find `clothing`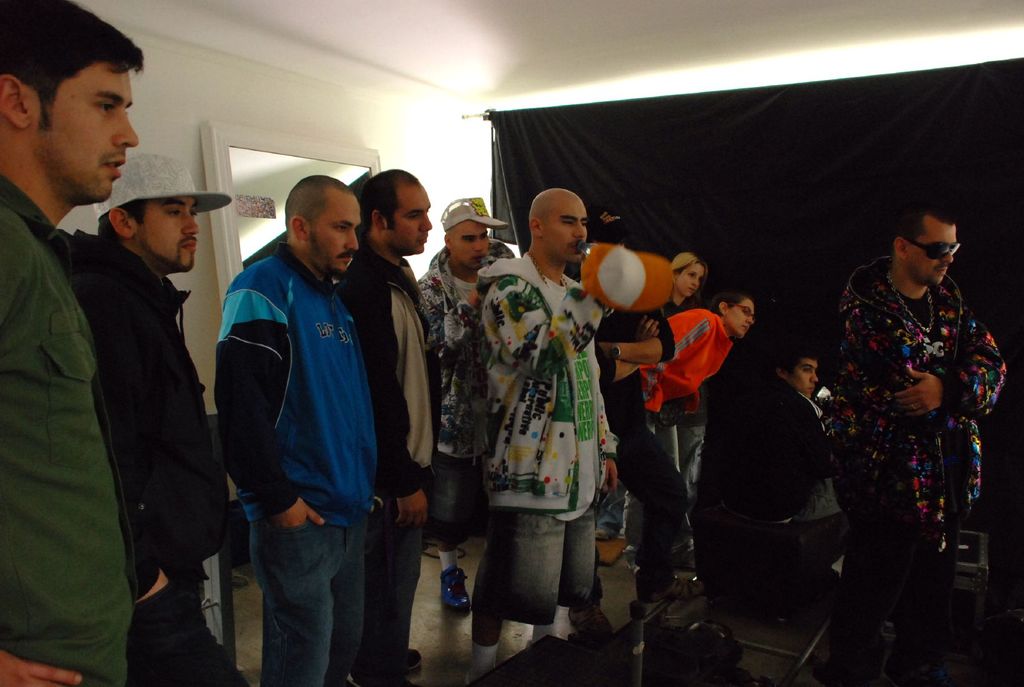
select_region(833, 214, 996, 617)
